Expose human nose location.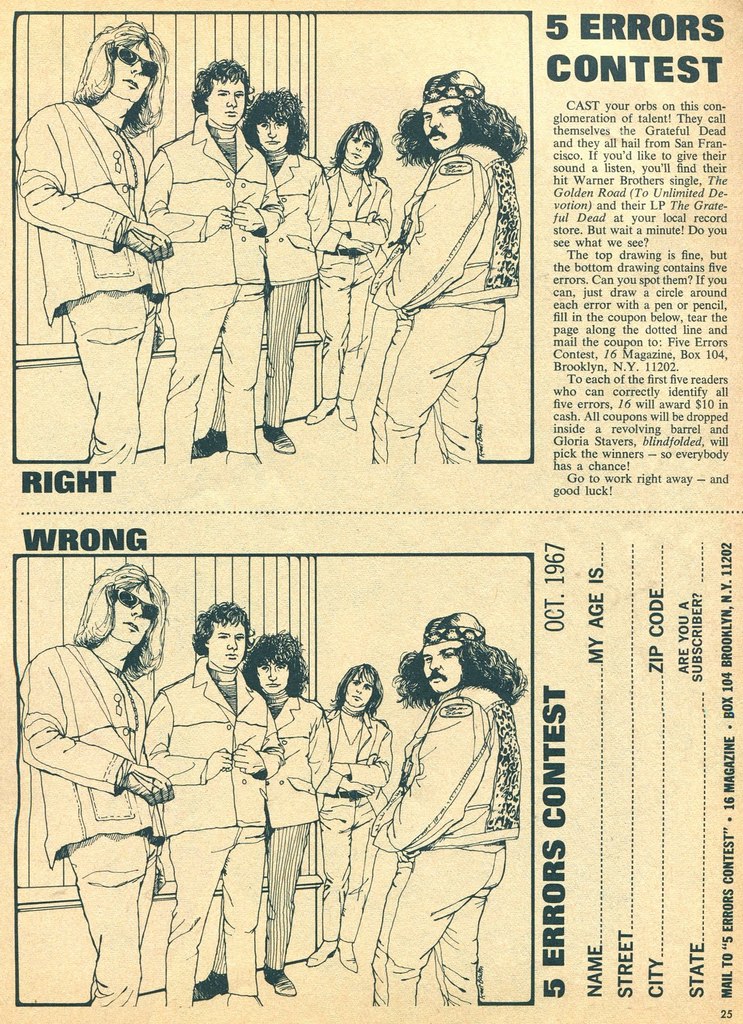
Exposed at [left=130, top=605, right=142, bottom=616].
